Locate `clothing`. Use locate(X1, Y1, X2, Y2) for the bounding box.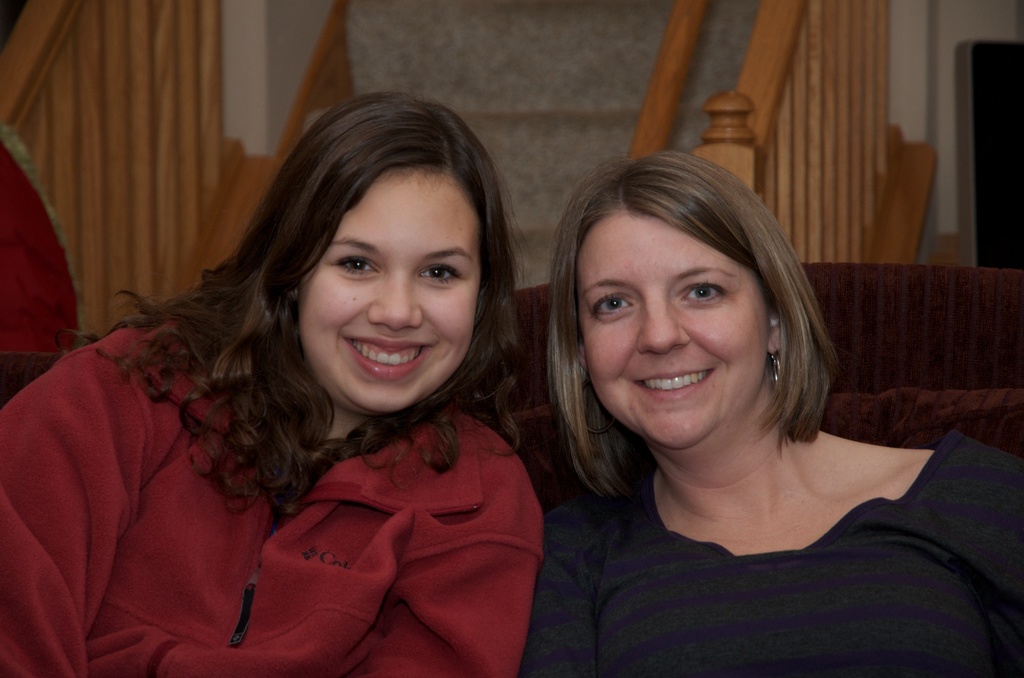
locate(491, 396, 1009, 668).
